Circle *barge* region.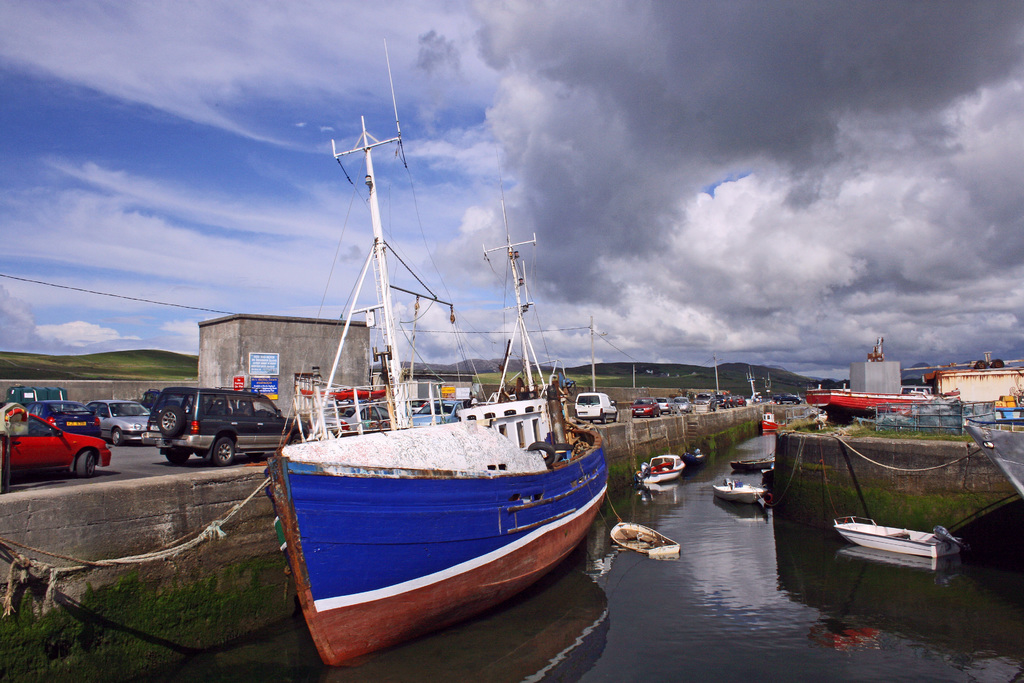
Region: {"left": 636, "top": 454, "right": 685, "bottom": 486}.
